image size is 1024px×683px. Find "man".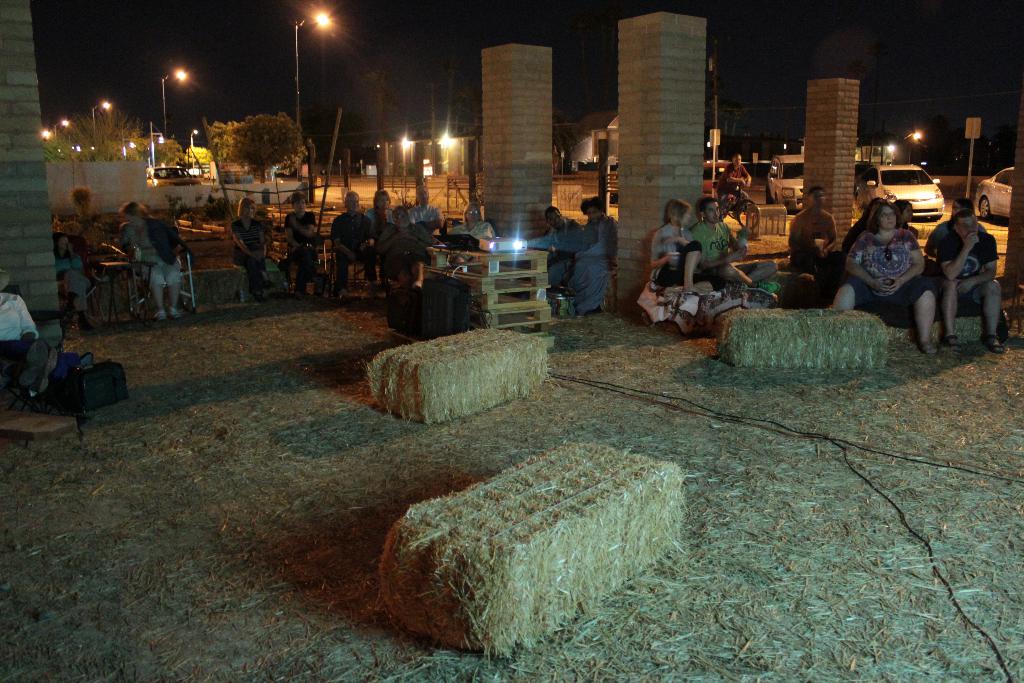
788 183 837 285.
